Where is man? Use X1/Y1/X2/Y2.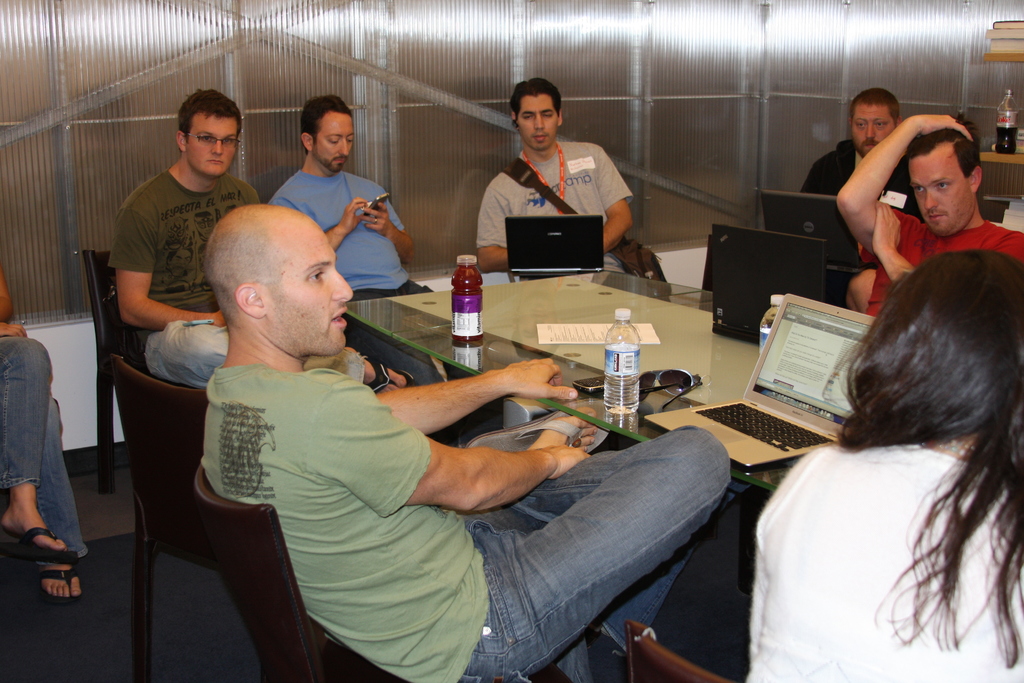
265/88/444/311.
